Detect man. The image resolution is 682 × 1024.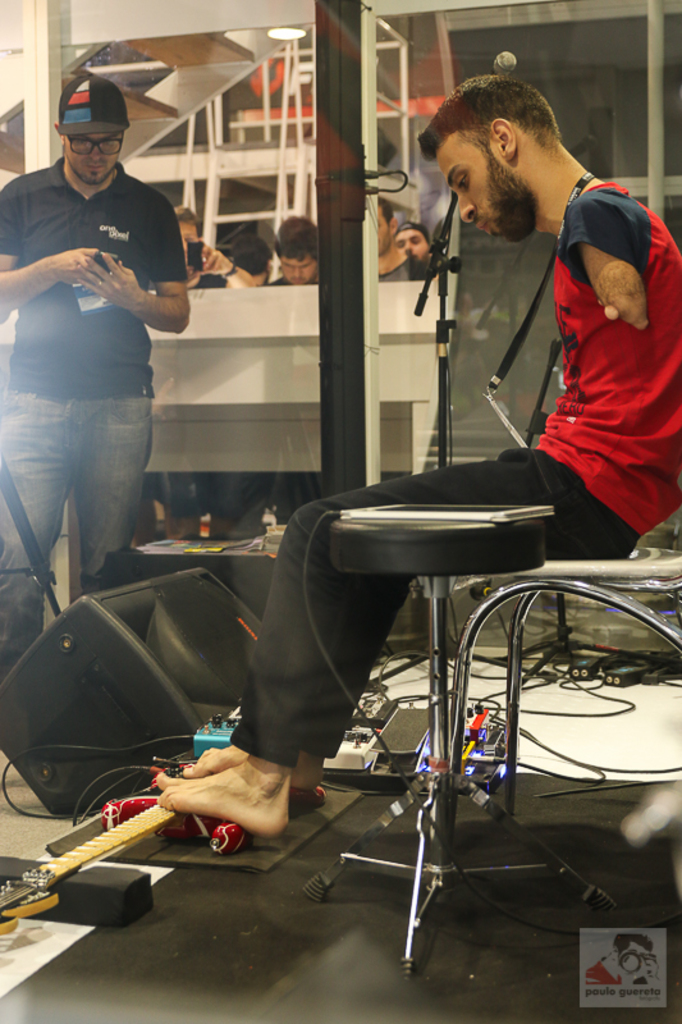
<box>266,218,325,287</box>.
